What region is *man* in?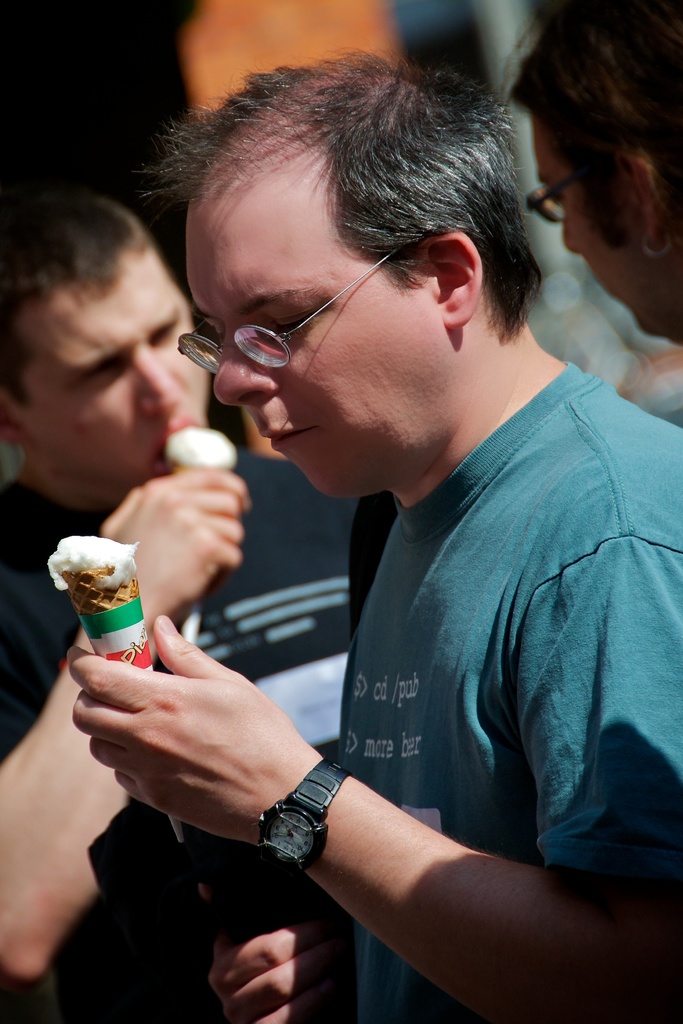
<box>0,178,411,1023</box>.
